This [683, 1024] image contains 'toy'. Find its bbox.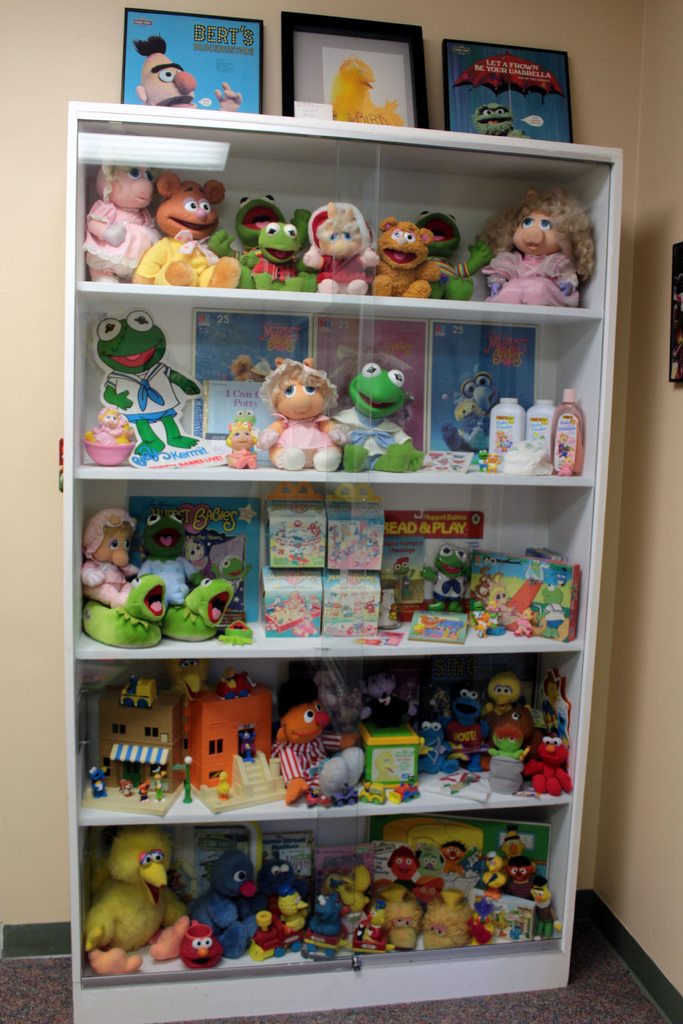
{"x1": 495, "y1": 827, "x2": 531, "y2": 856}.
